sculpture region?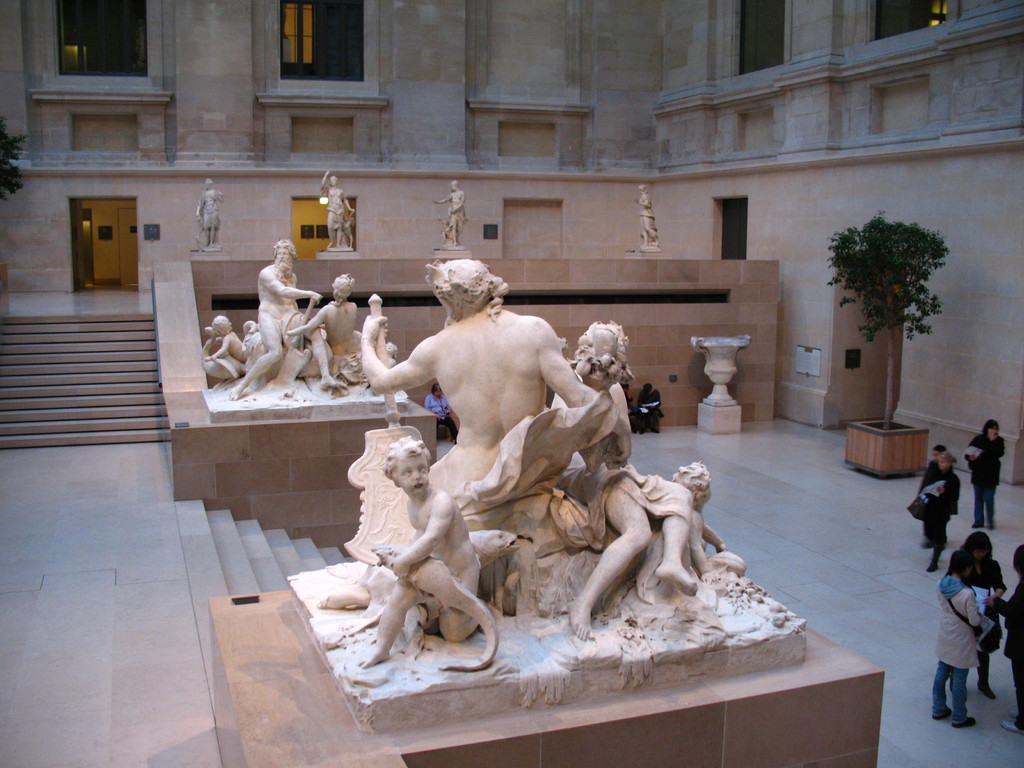
left=433, top=183, right=467, bottom=249
